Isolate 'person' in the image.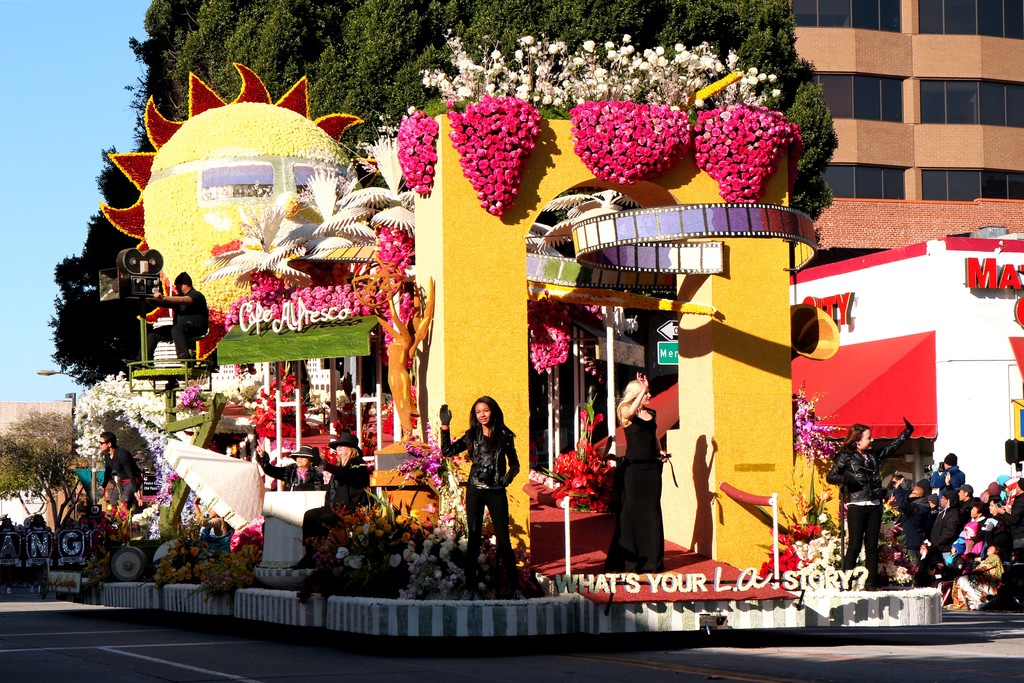
Isolated region: bbox(96, 434, 146, 515).
